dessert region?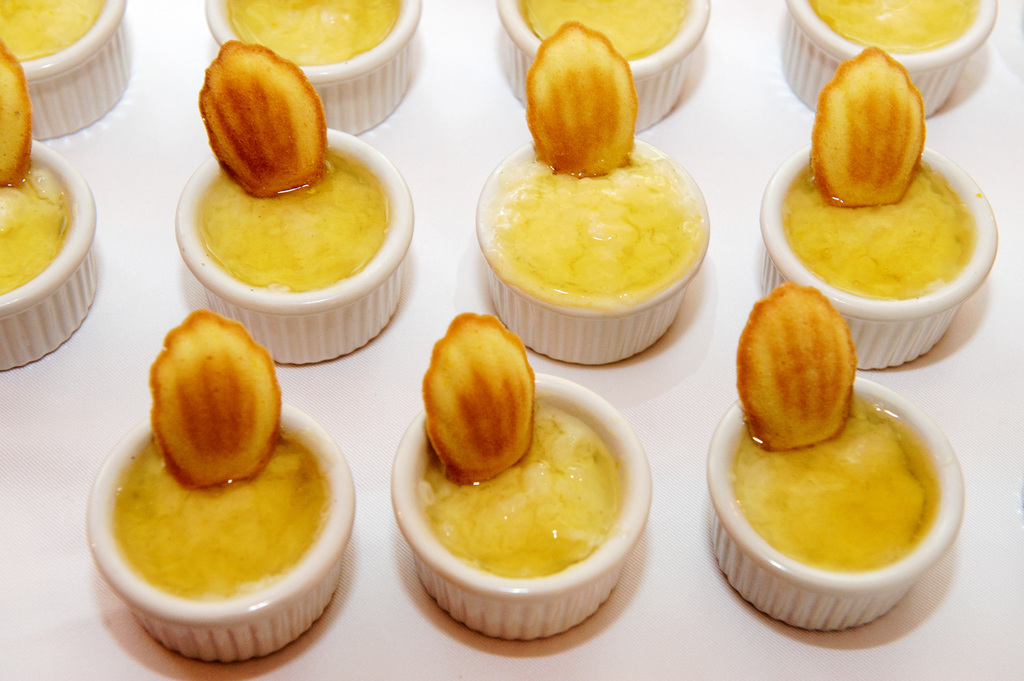
(left=489, top=19, right=698, bottom=298)
